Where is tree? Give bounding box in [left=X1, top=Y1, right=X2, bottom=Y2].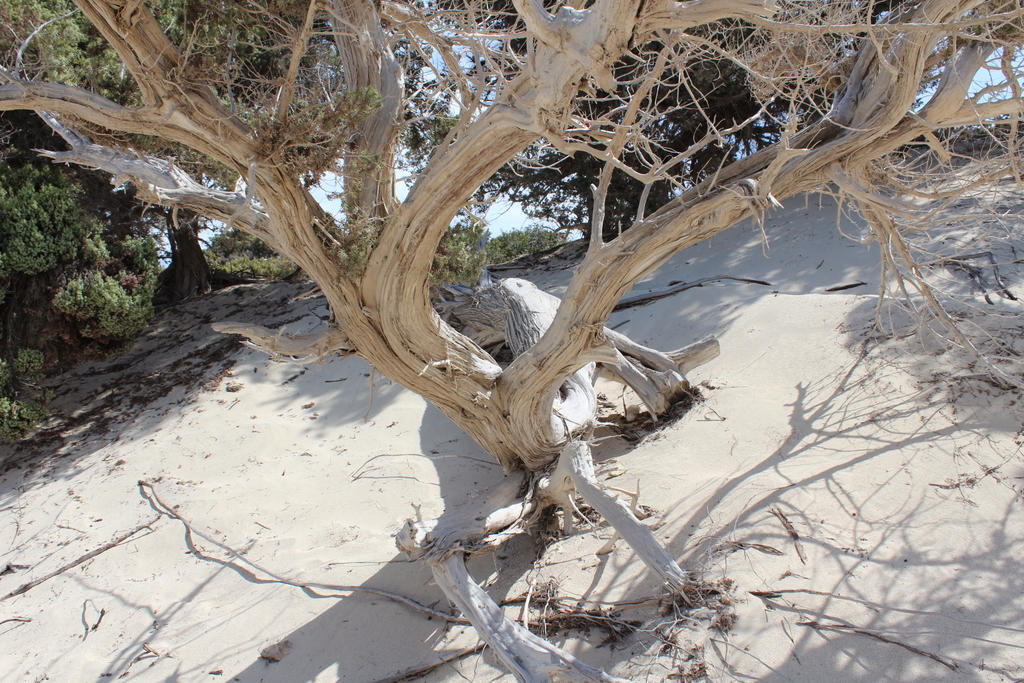
[left=149, top=190, right=265, bottom=329].
